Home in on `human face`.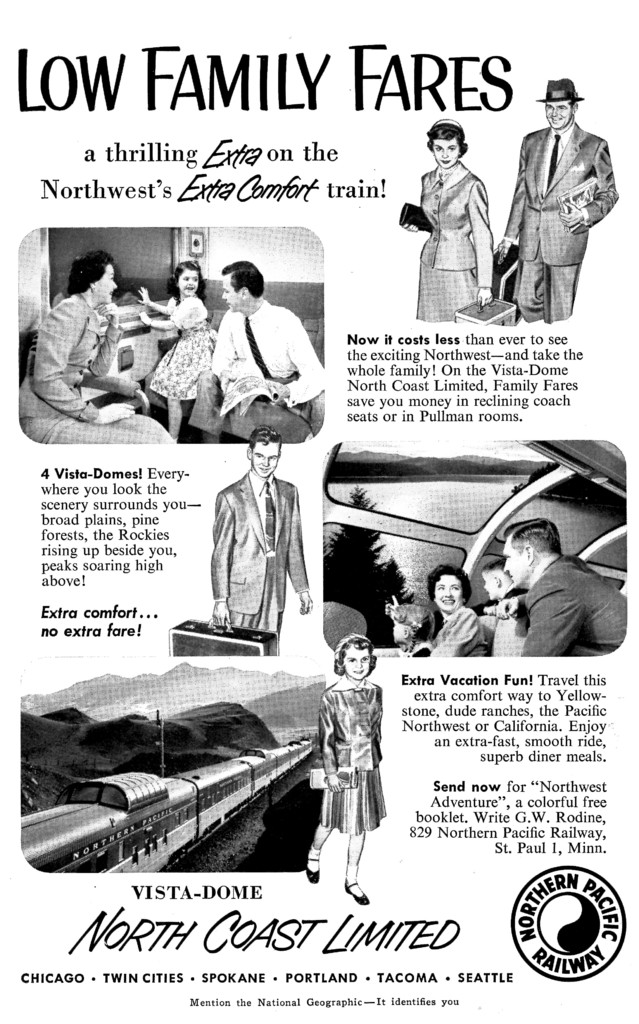
Homed in at [x1=220, y1=275, x2=238, y2=310].
